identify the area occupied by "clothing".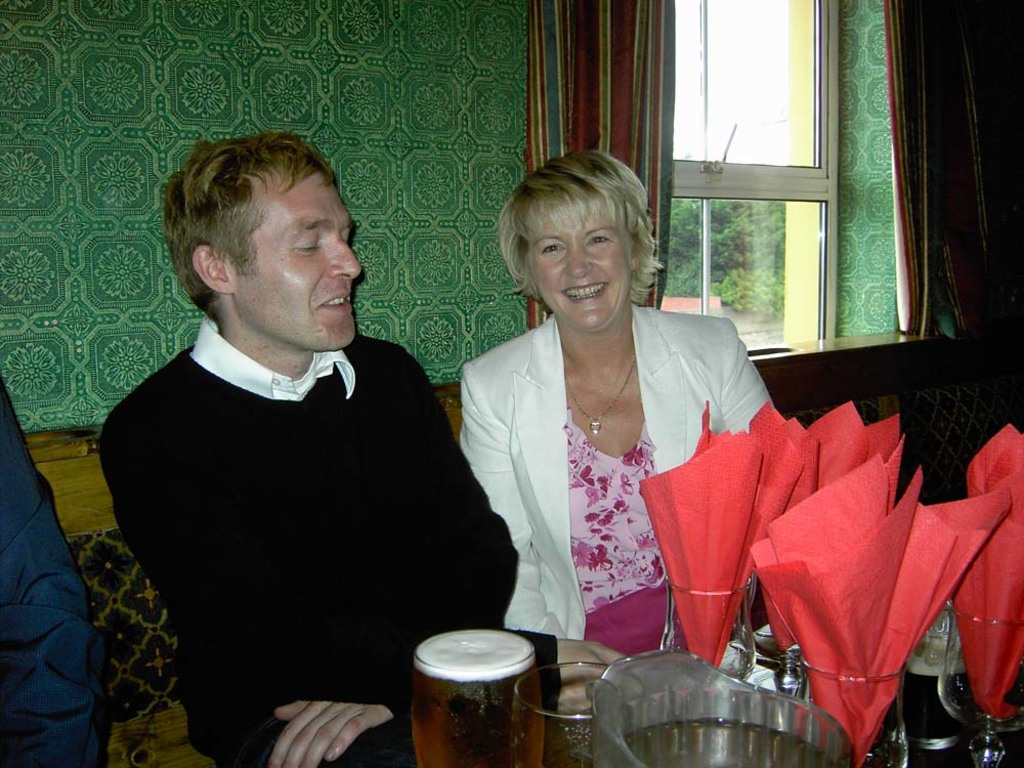
Area: x1=451 y1=301 x2=788 y2=662.
